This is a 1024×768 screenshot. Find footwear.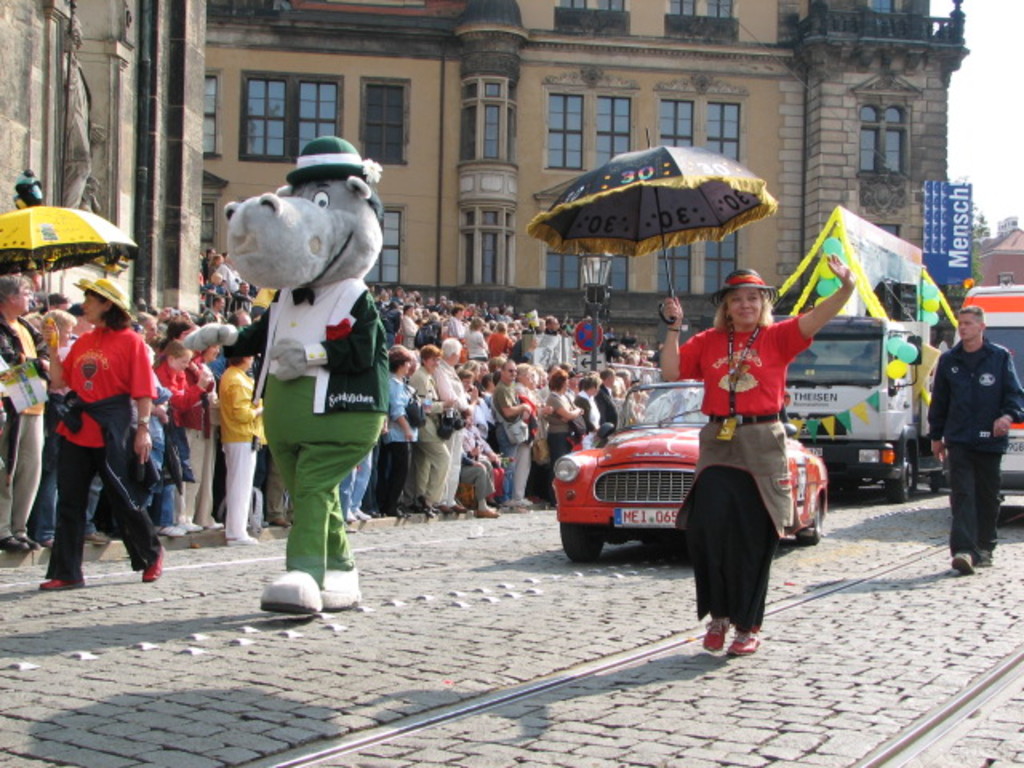
Bounding box: 139, 547, 160, 584.
